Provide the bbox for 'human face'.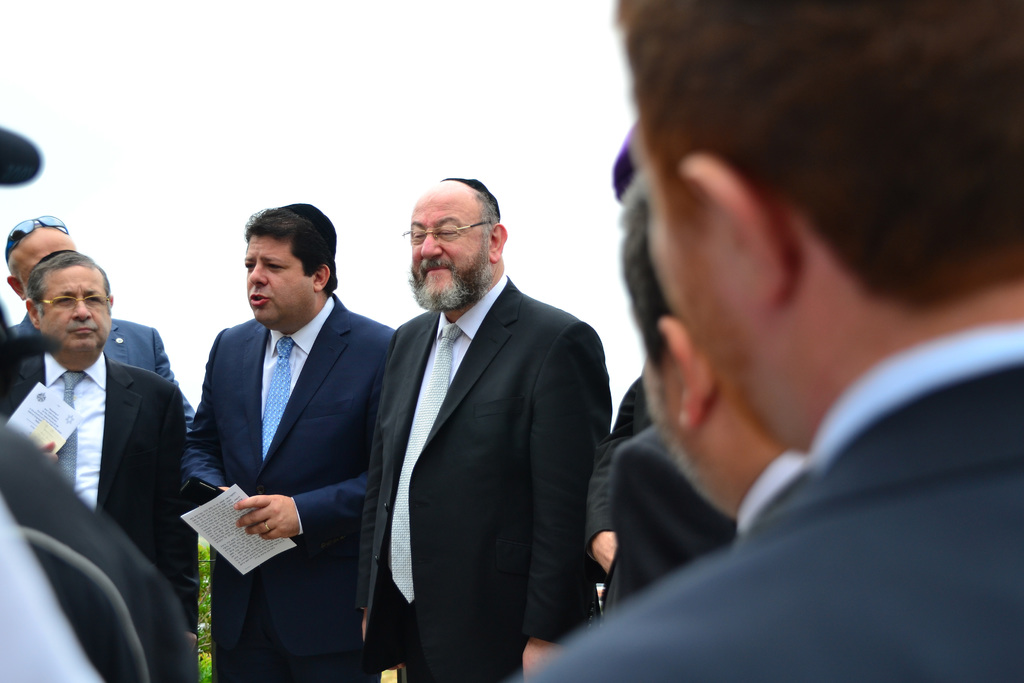
Rect(244, 236, 316, 330).
